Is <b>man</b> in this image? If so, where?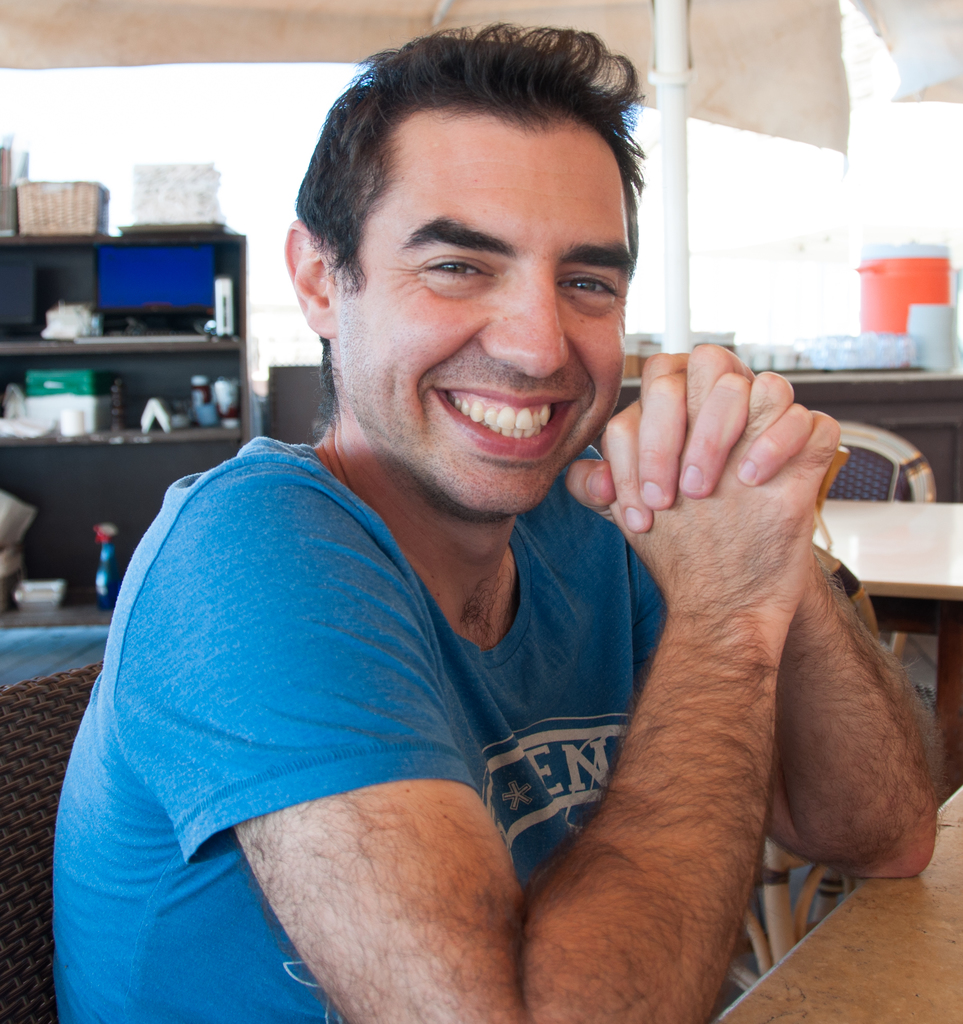
Yes, at left=53, top=28, right=962, bottom=1023.
